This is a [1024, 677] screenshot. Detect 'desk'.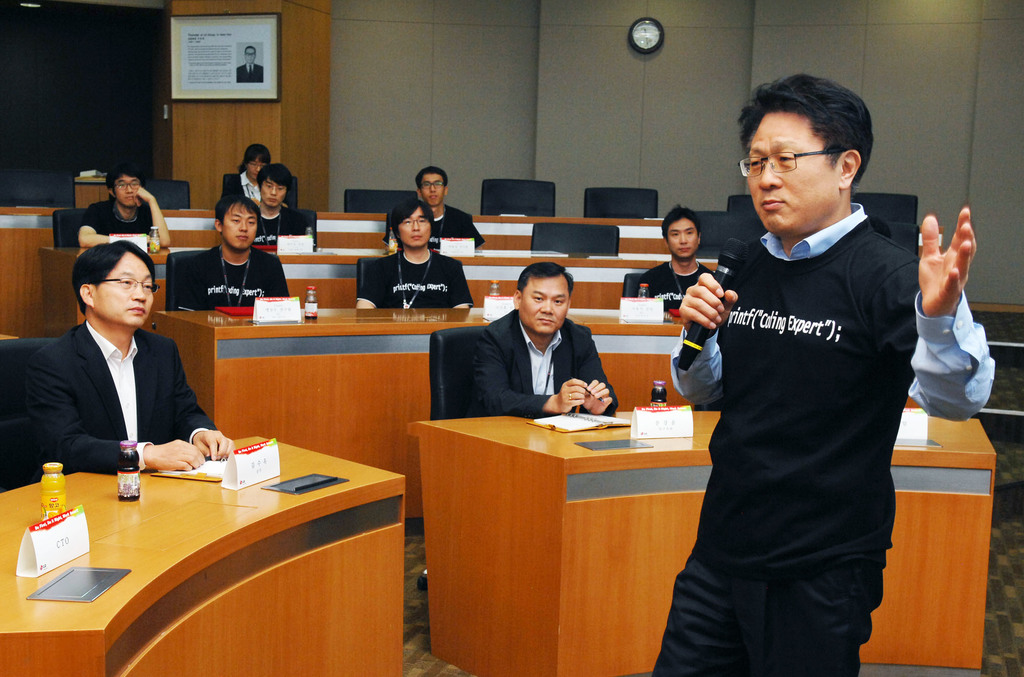
0,412,406,667.
